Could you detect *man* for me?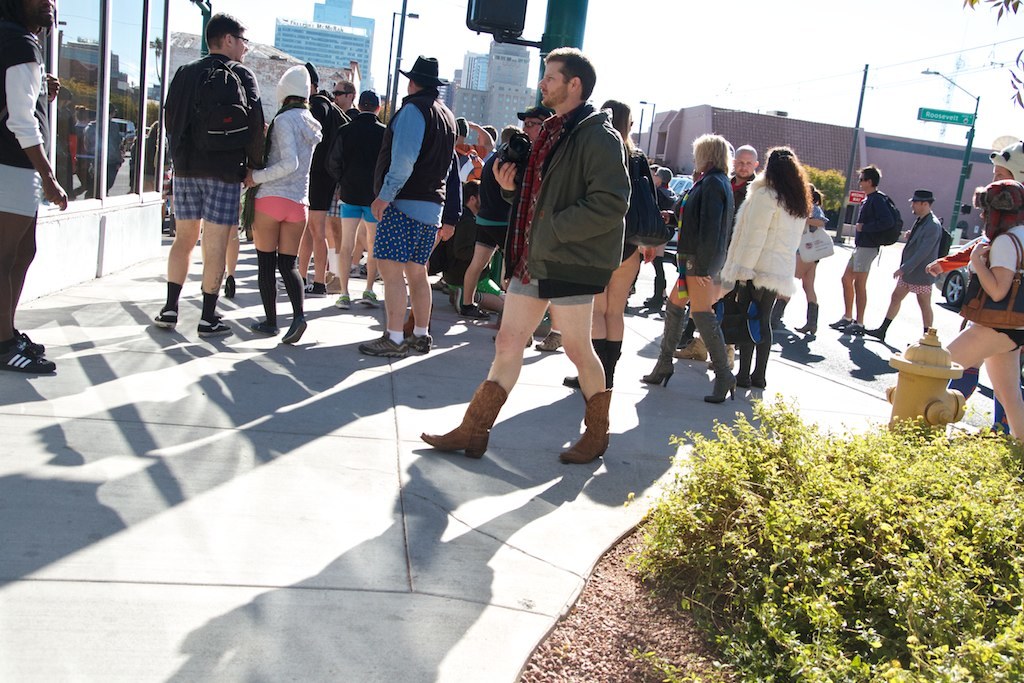
Detection result: pyautogui.locateOnScreen(0, 0, 70, 371).
